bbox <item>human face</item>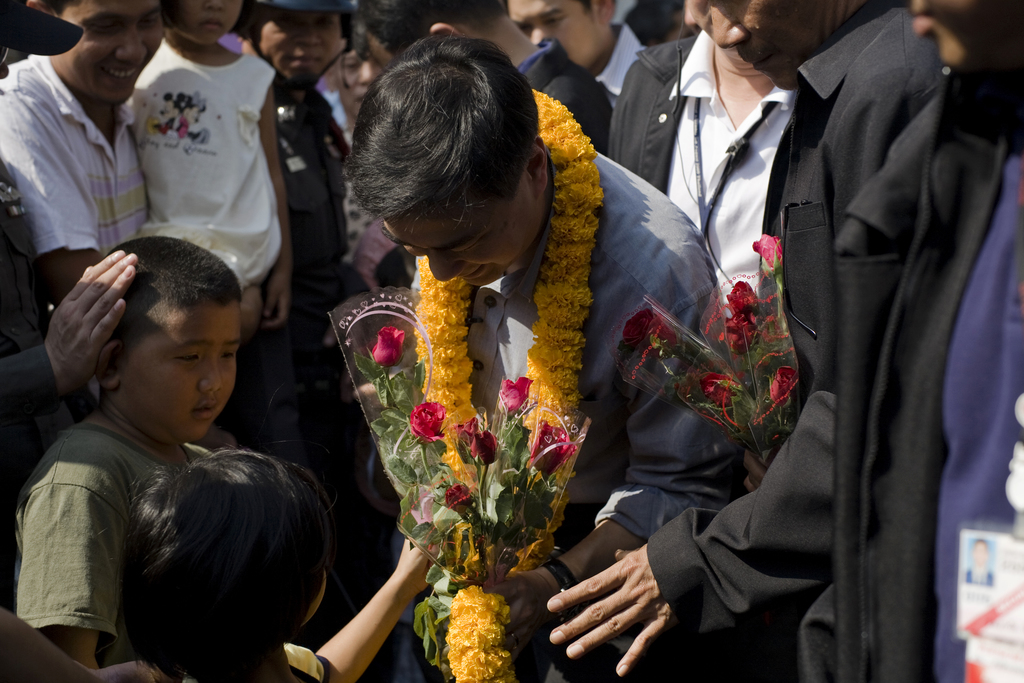
36, 0, 168, 115
